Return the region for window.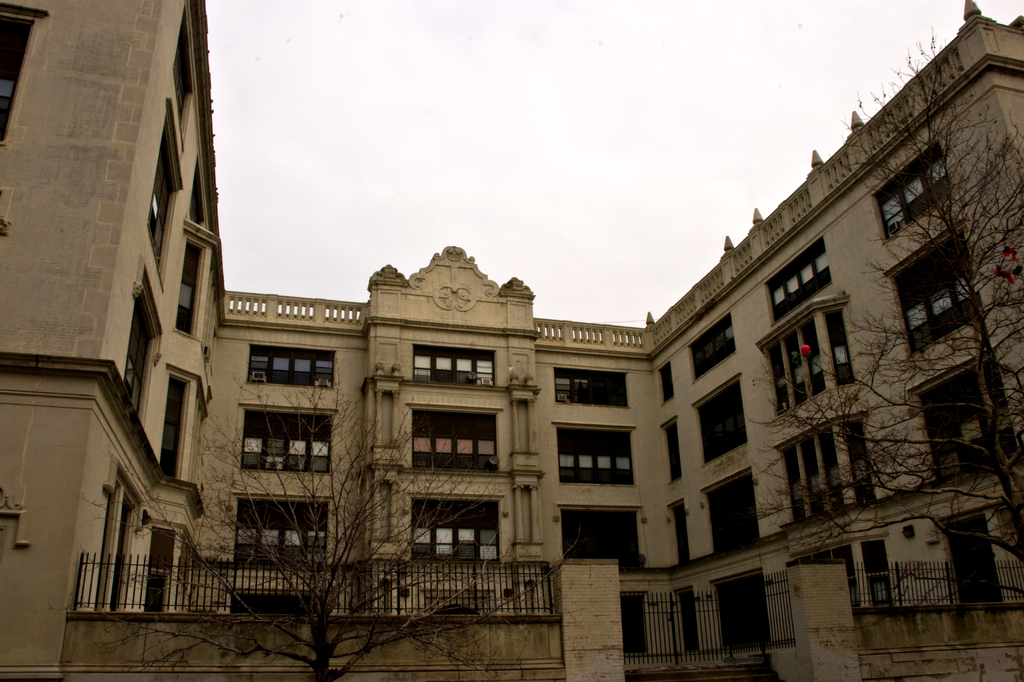
861:544:901:612.
